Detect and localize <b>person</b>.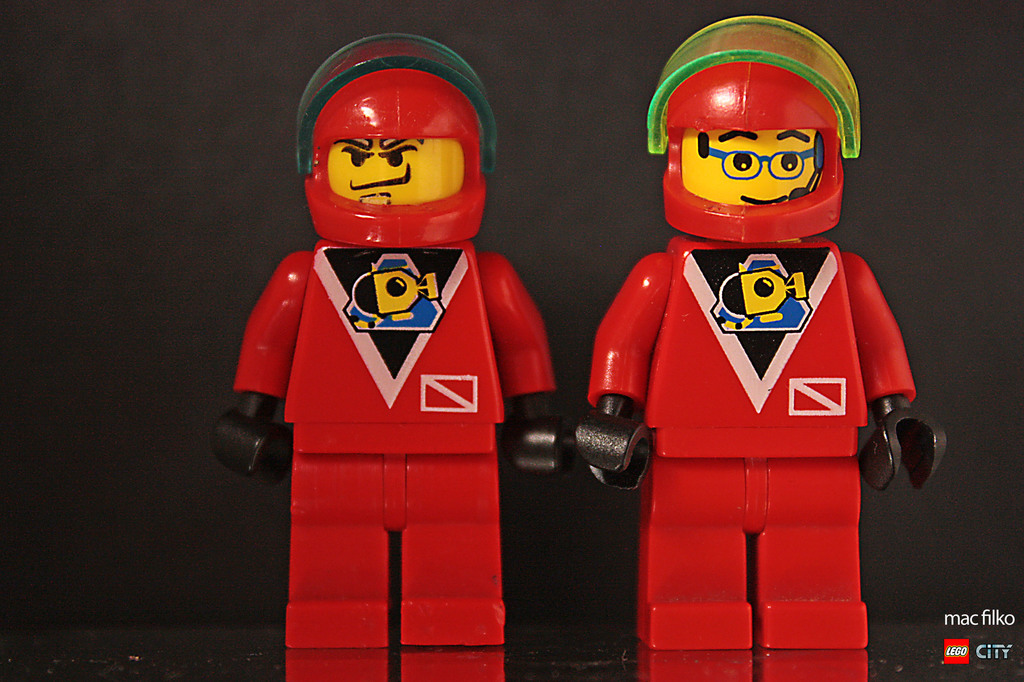
Localized at 213,37,573,651.
